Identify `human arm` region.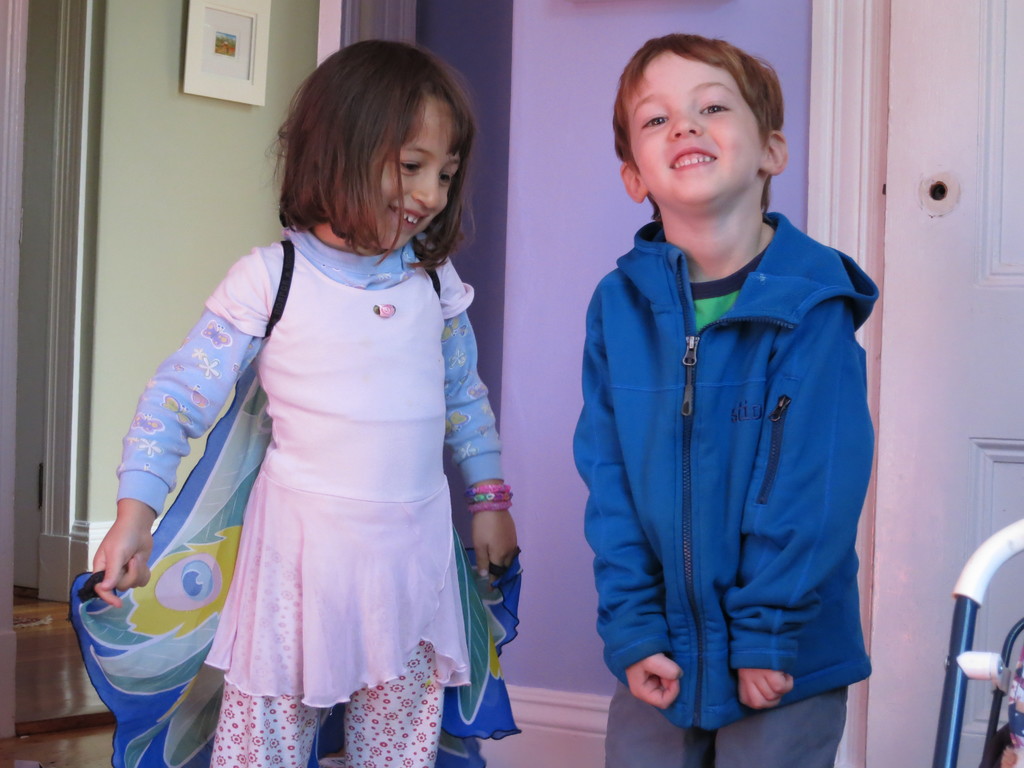
Region: 426/234/523/593.
